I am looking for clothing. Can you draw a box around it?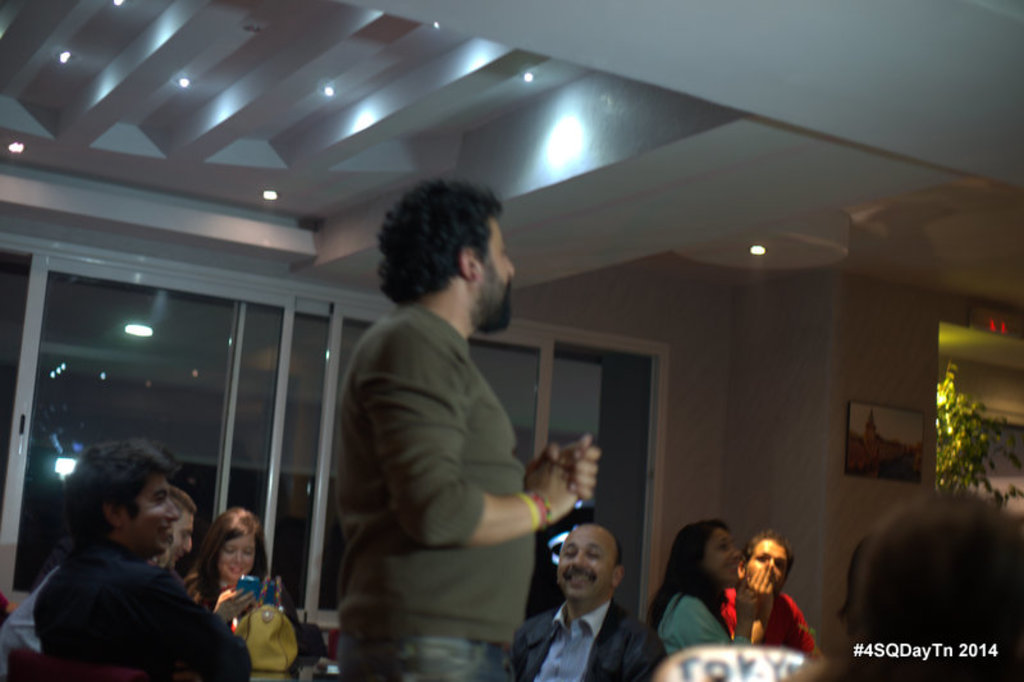
Sure, the bounding box is (520, 599, 669, 681).
